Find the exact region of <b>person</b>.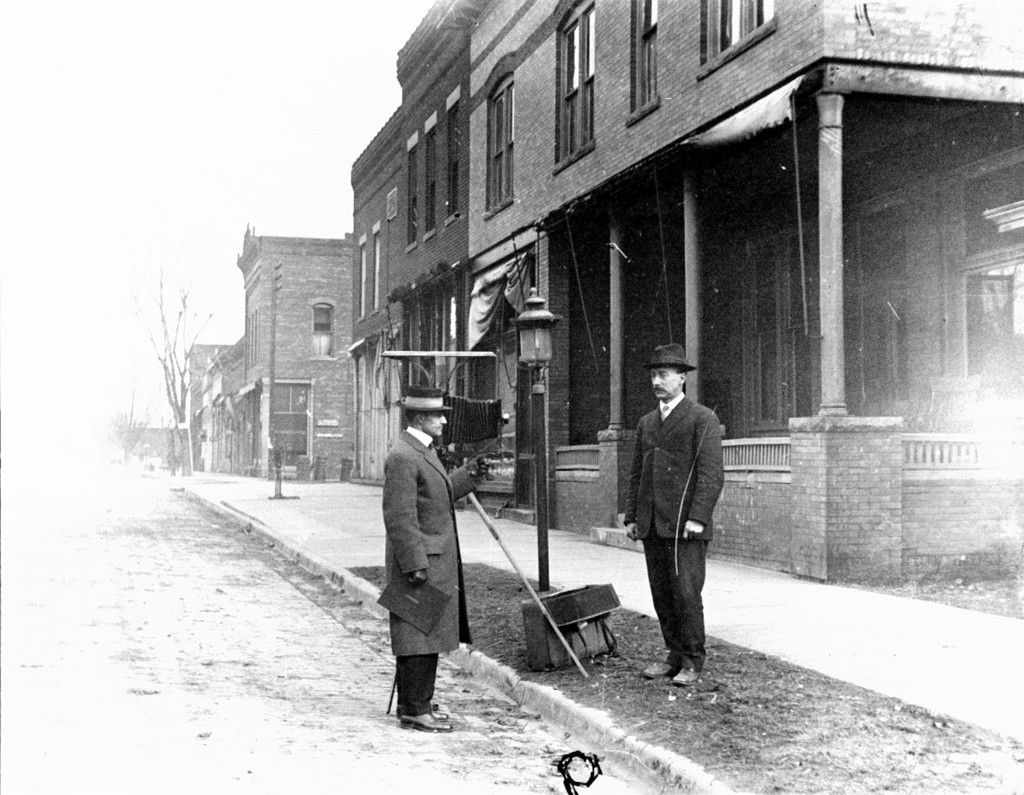
Exact region: <bbox>626, 341, 726, 684</bbox>.
